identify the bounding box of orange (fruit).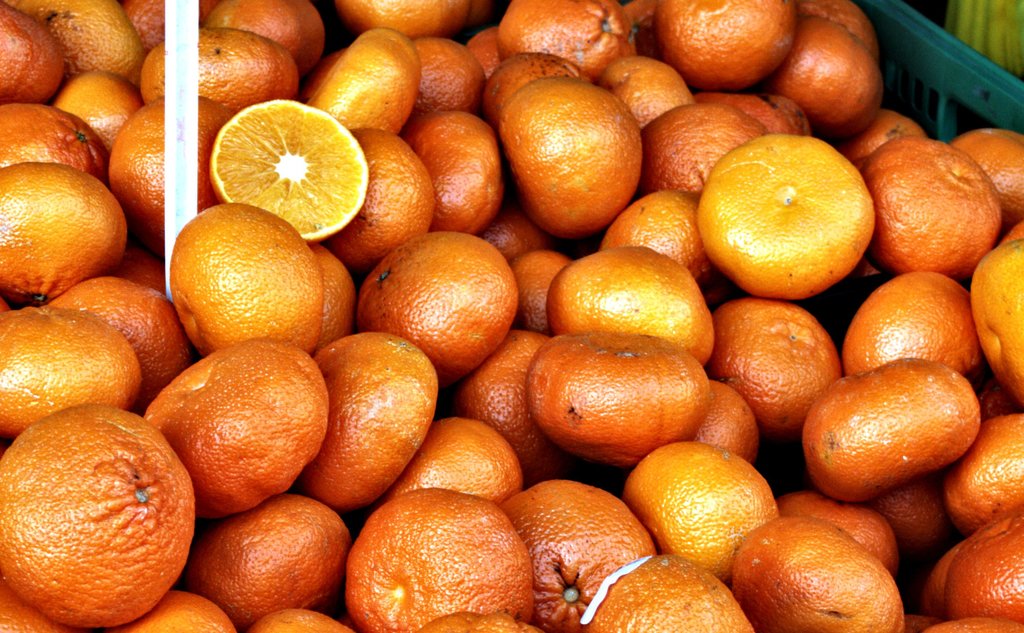
l=149, t=346, r=345, b=511.
